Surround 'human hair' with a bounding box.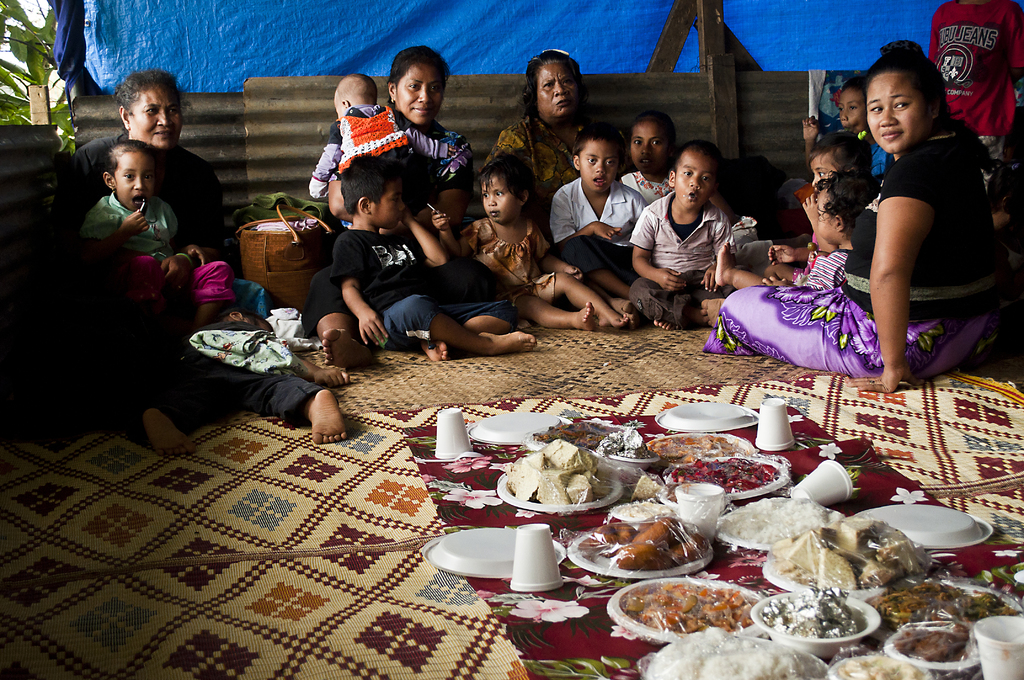
<bbox>335, 71, 378, 102</bbox>.
